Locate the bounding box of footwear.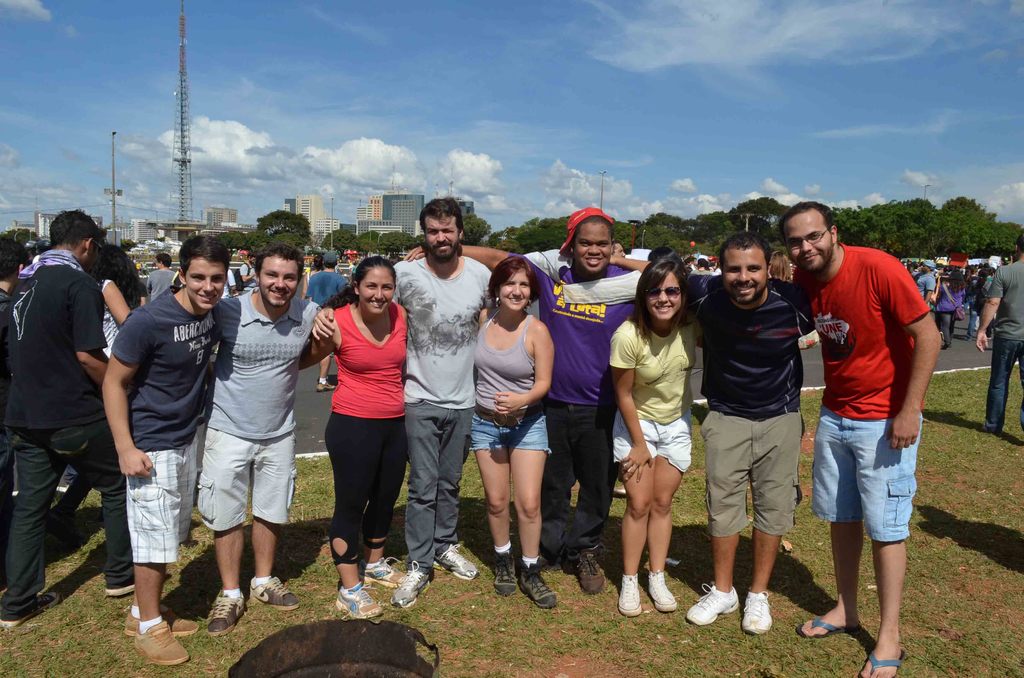
Bounding box: 645, 569, 676, 608.
